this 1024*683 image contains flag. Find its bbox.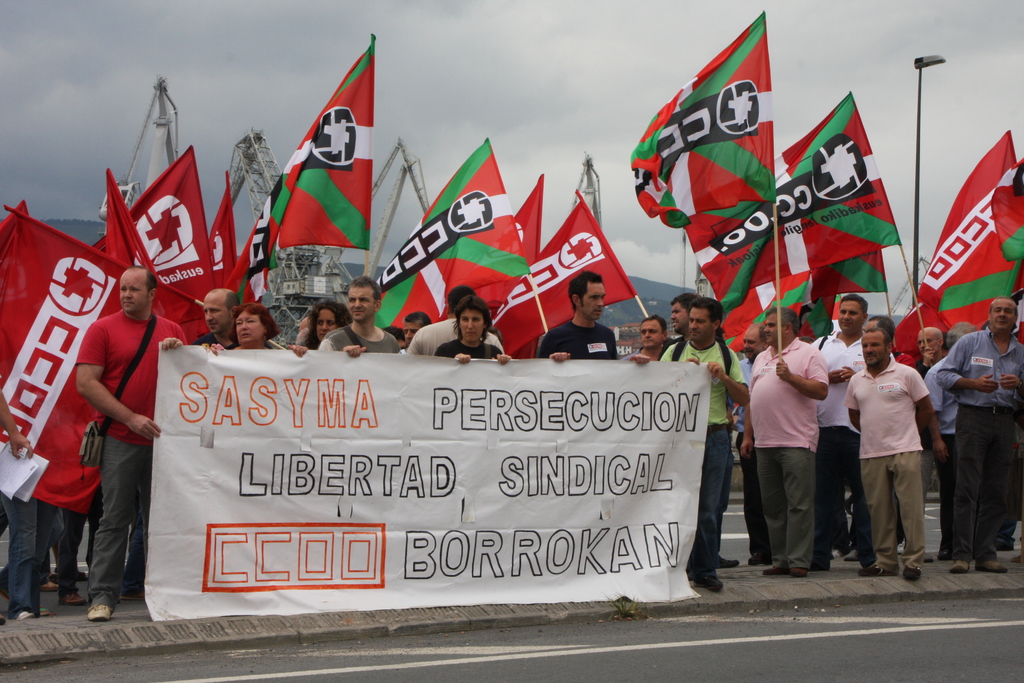
x1=879, y1=133, x2=1023, y2=361.
